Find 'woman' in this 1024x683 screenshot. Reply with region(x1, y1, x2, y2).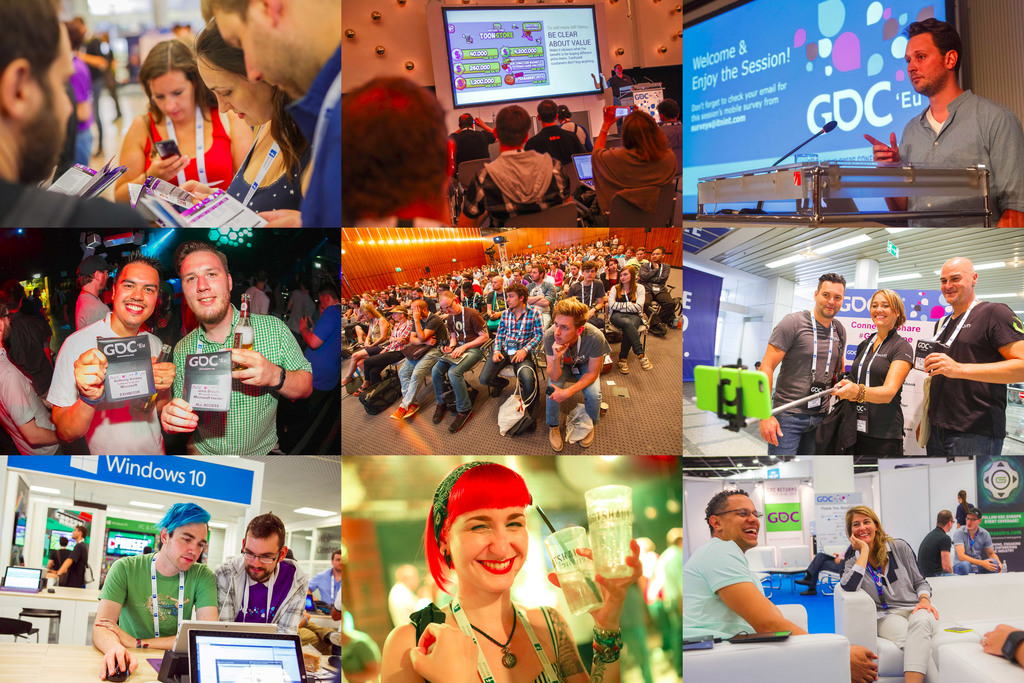
region(379, 460, 648, 682).
